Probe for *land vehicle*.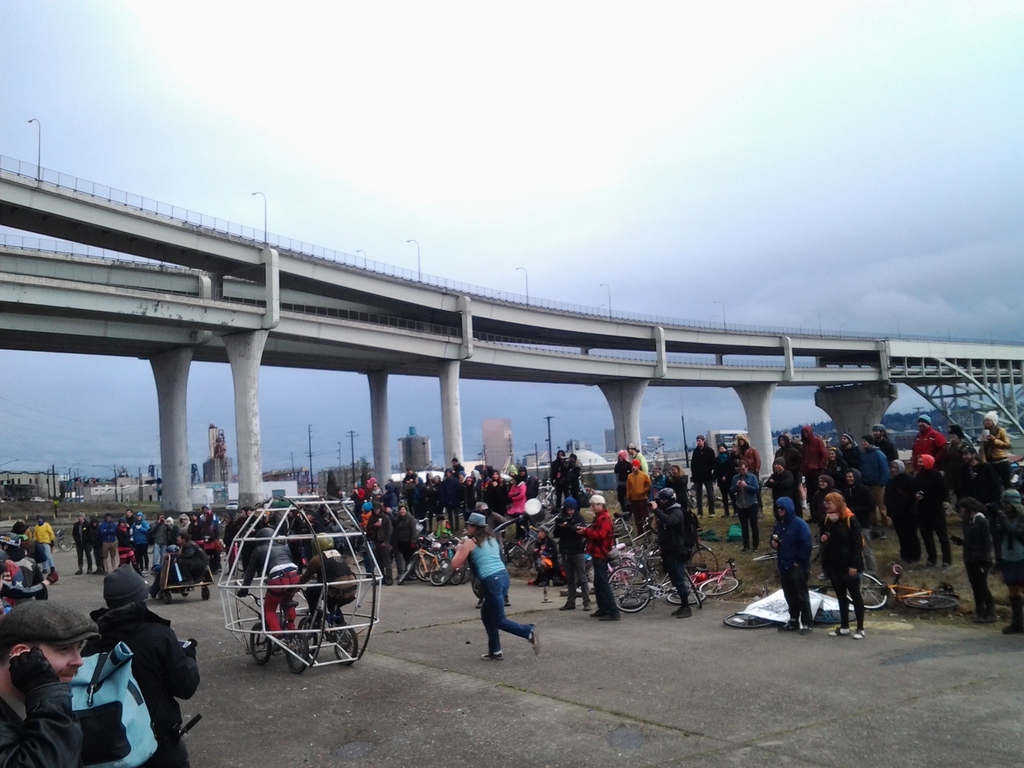
Probe result: BBox(248, 589, 309, 676).
